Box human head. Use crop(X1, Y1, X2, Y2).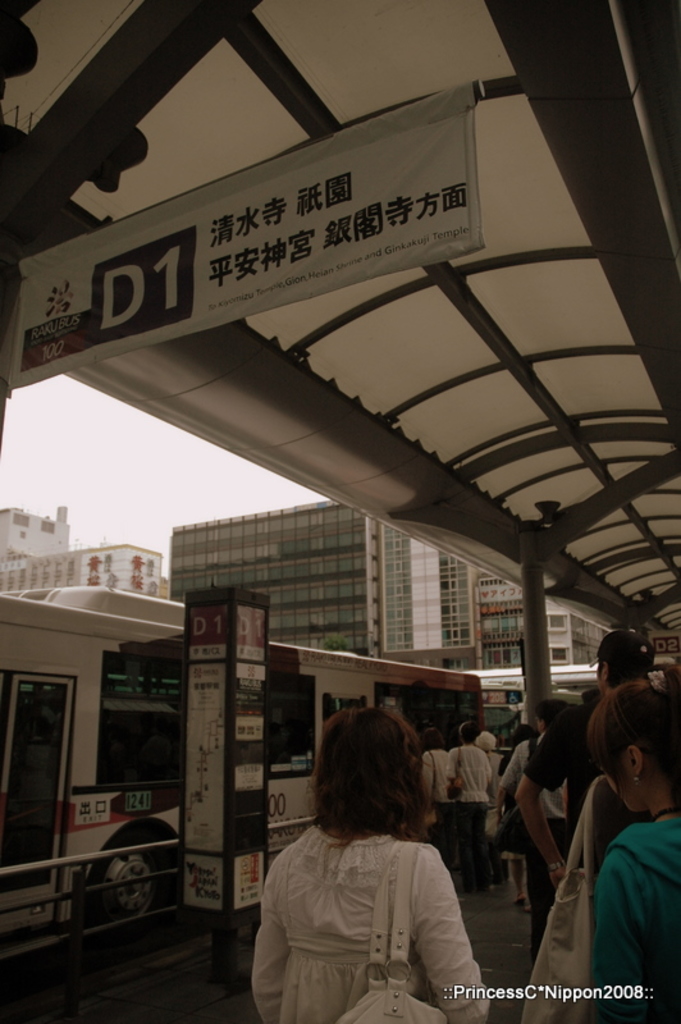
crop(530, 699, 565, 733).
